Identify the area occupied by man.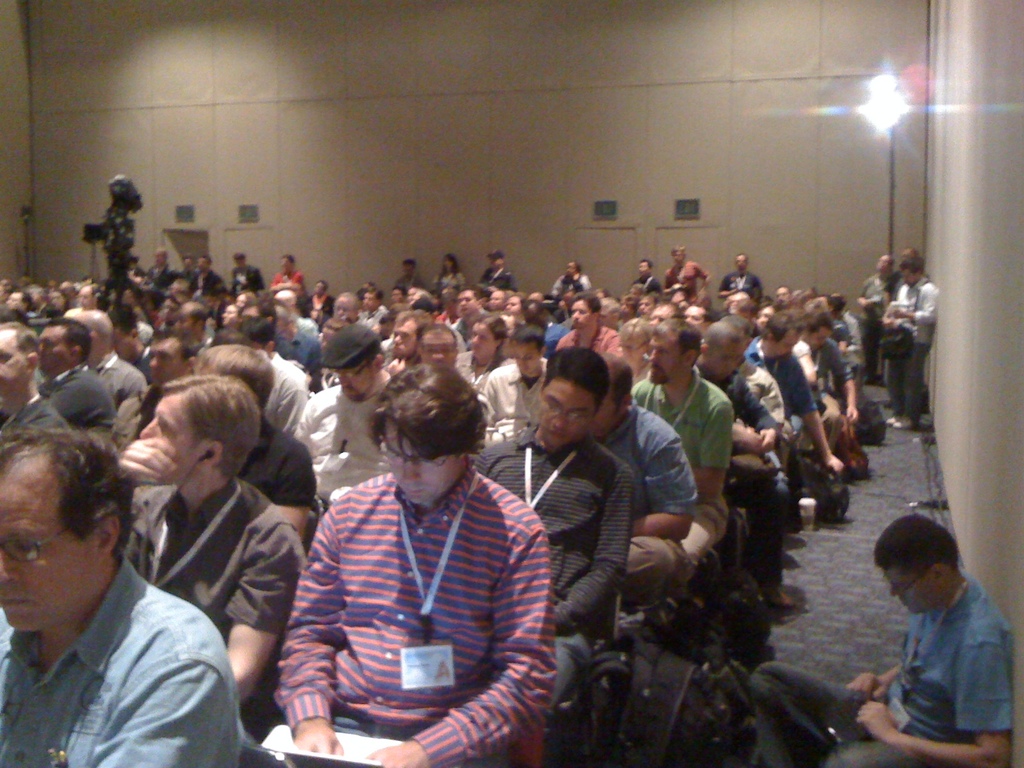
Area: (191,252,236,302).
